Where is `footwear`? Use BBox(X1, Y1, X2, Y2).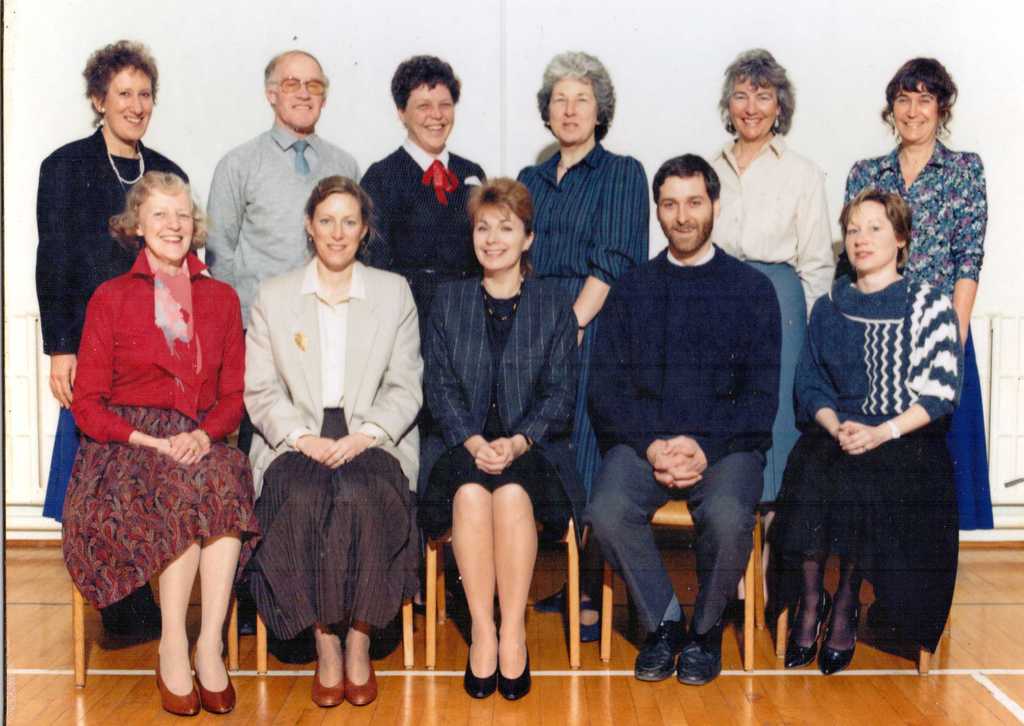
BBox(499, 625, 538, 704).
